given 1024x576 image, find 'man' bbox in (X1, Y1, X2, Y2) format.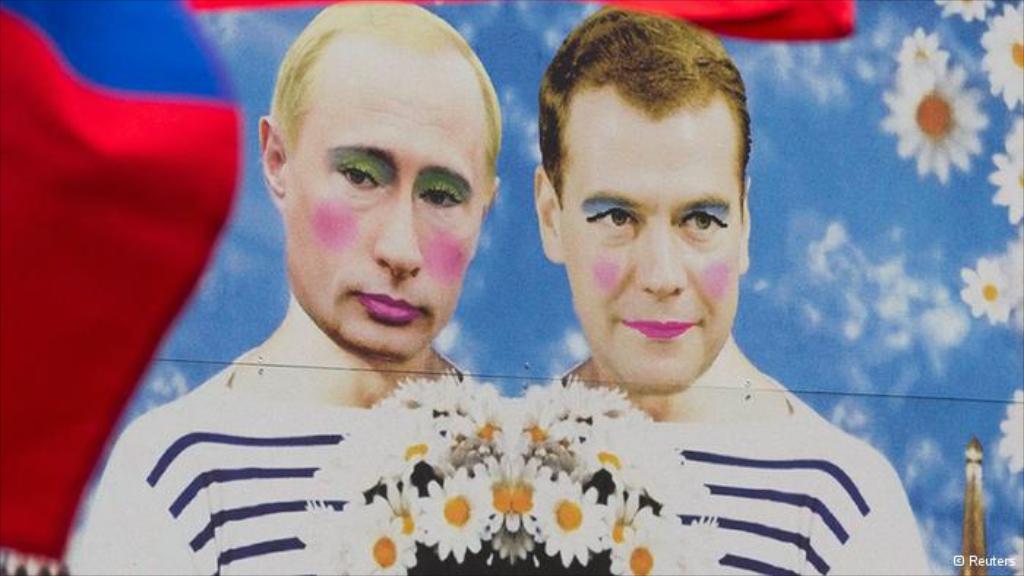
(66, 3, 500, 575).
